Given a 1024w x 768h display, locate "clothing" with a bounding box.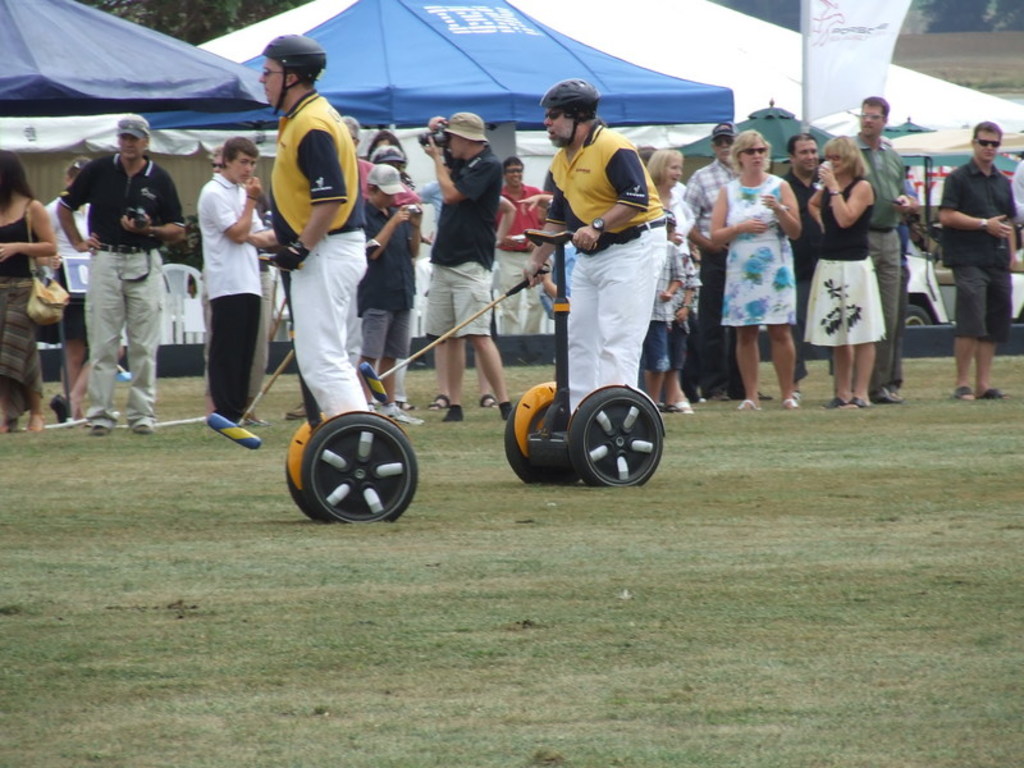
Located: (left=719, top=177, right=803, bottom=326).
